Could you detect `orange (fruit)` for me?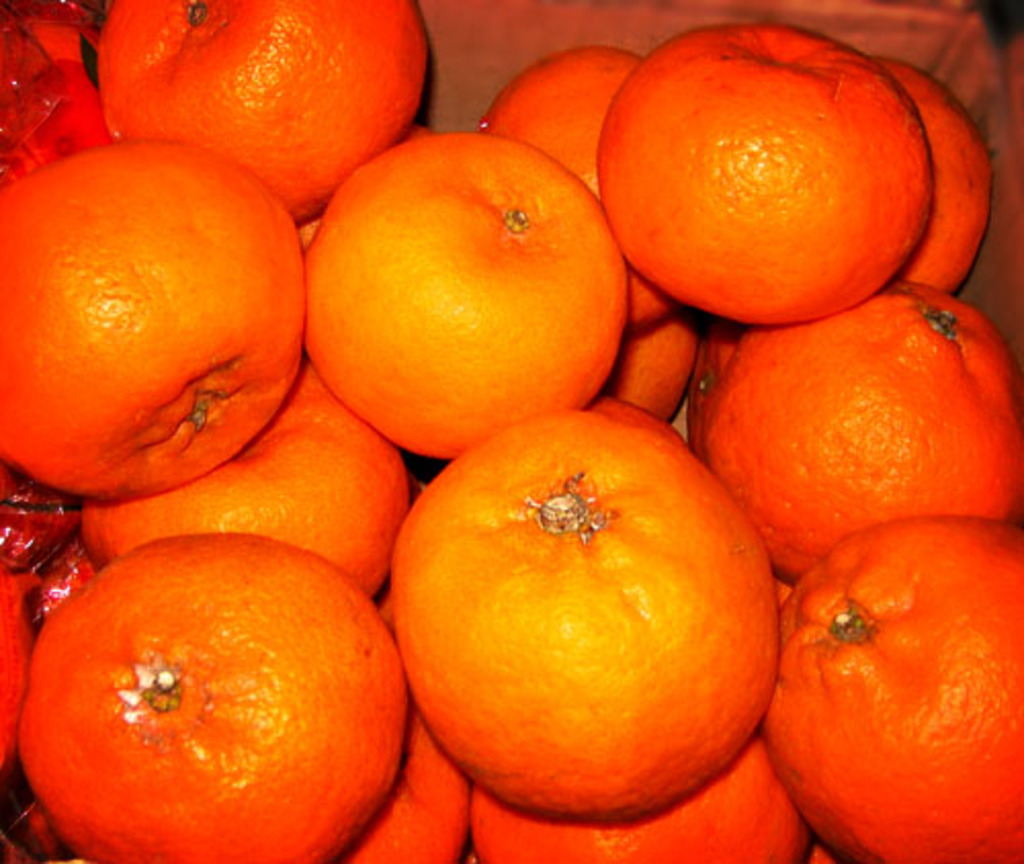
Detection result: crop(0, 145, 299, 495).
